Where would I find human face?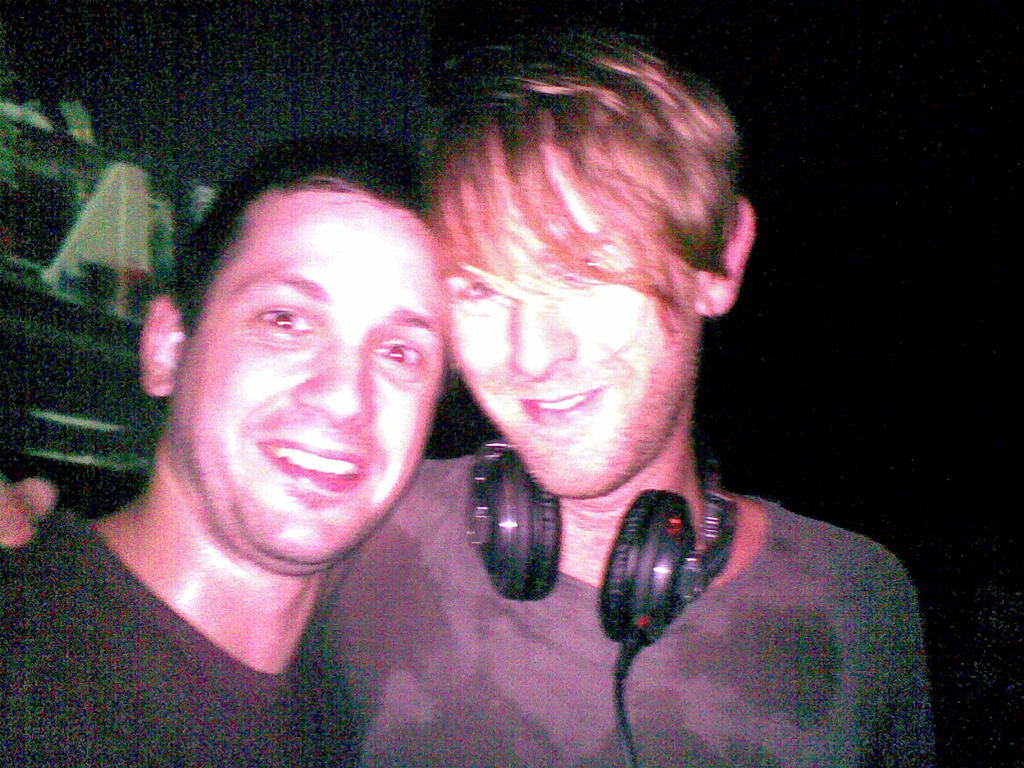
At 174, 192, 445, 563.
